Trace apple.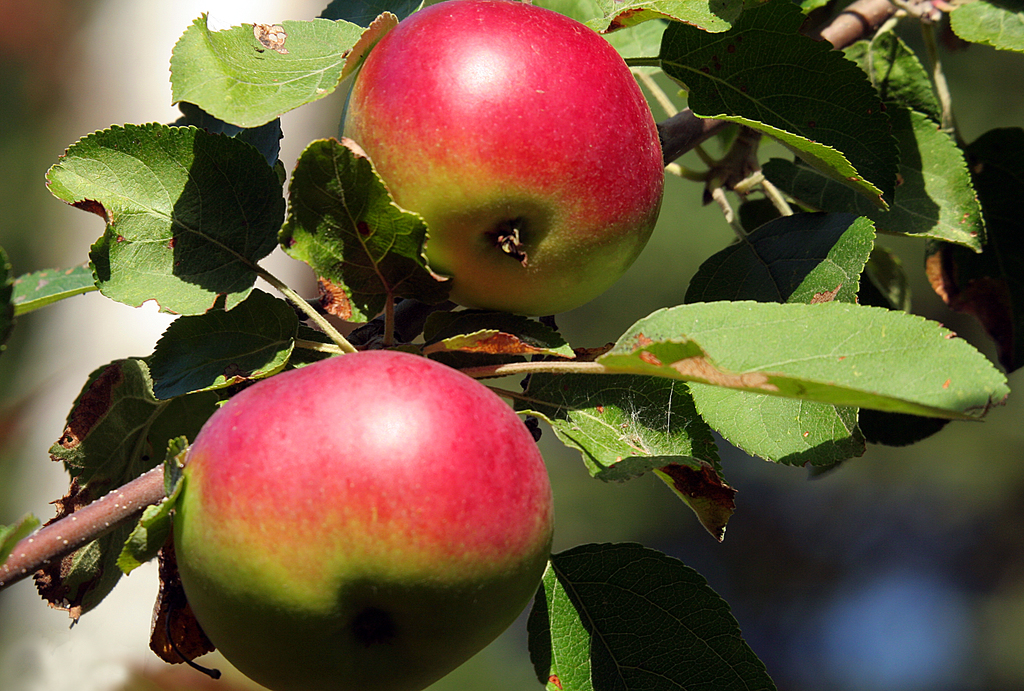
Traced to 337,0,669,320.
